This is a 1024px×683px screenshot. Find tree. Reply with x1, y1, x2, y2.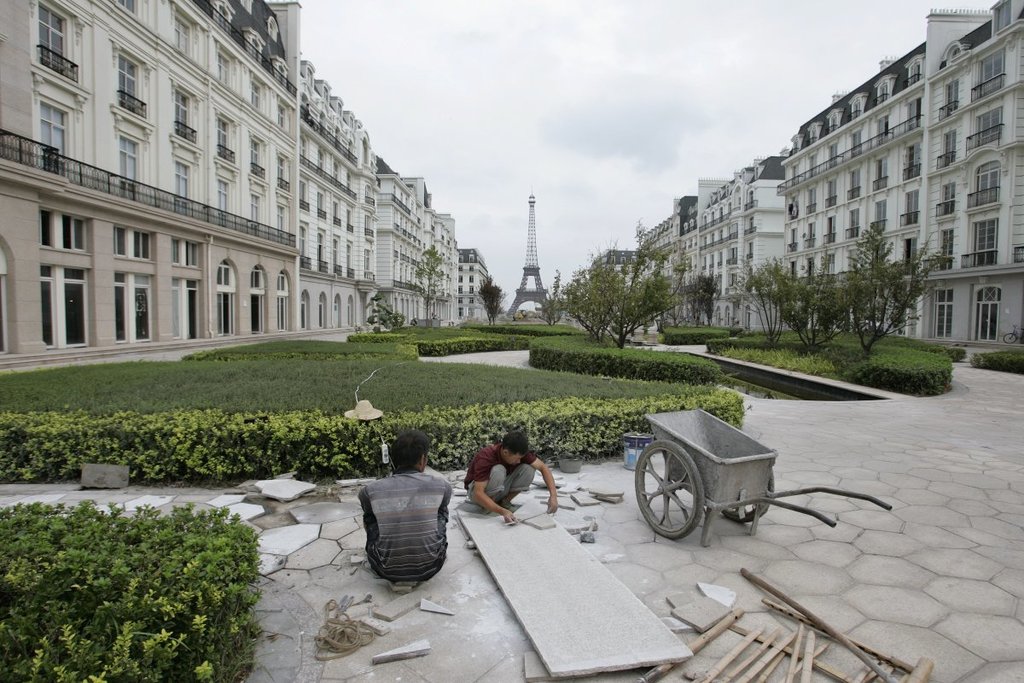
414, 246, 448, 320.
